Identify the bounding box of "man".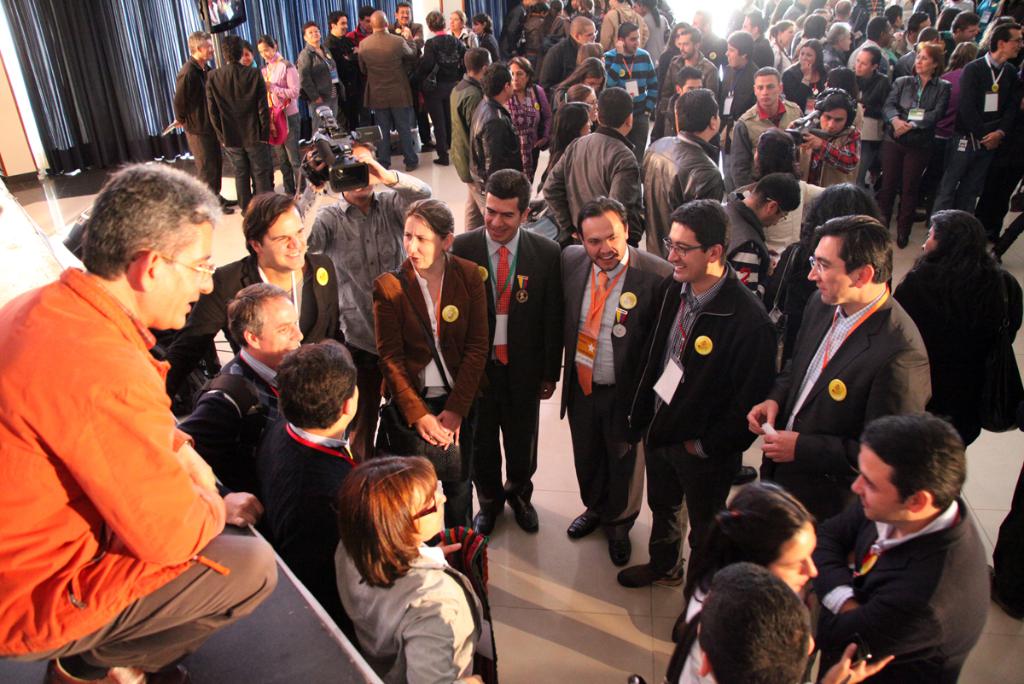
Rect(748, 214, 934, 523).
